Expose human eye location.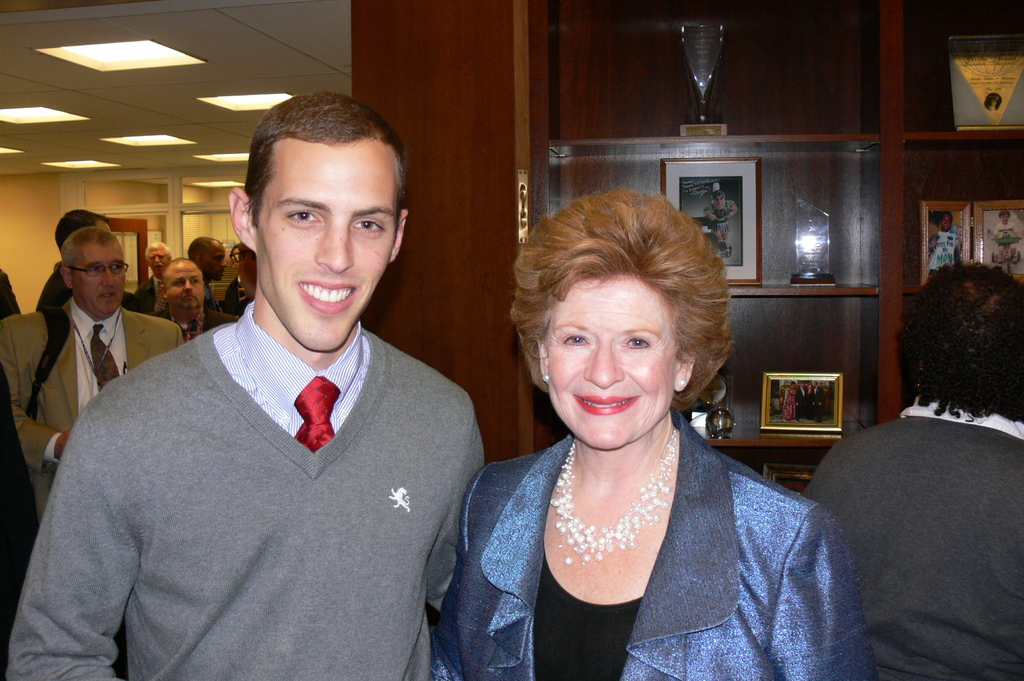
Exposed at bbox=(112, 261, 121, 271).
